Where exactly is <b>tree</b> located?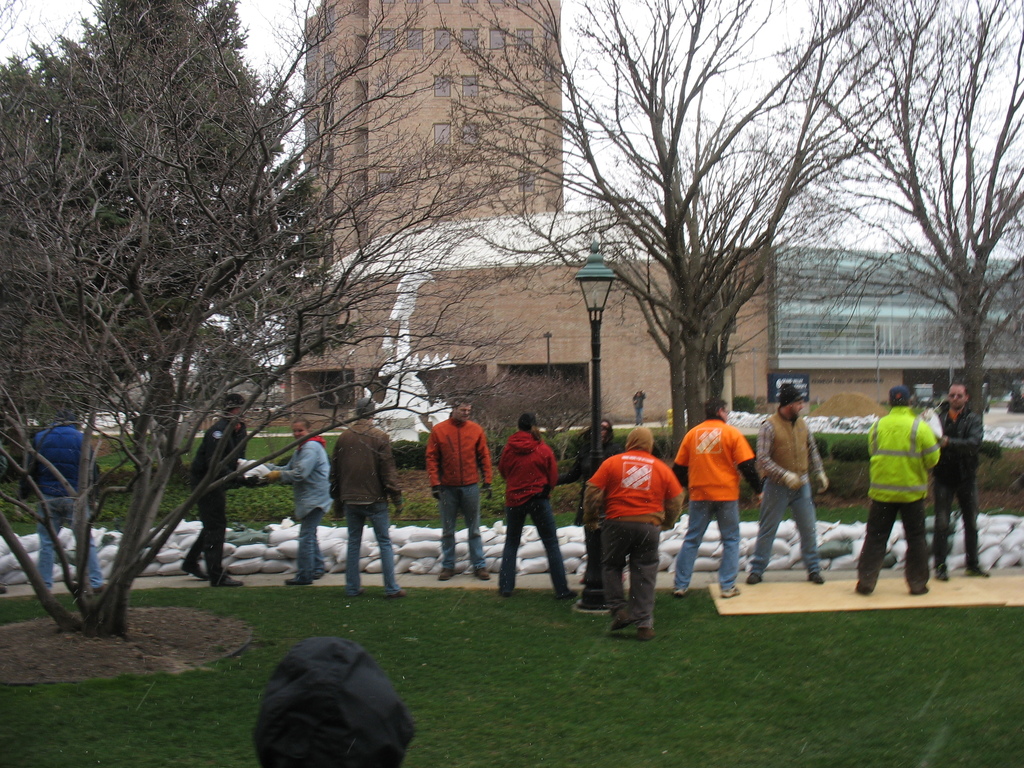
Its bounding box is BBox(776, 0, 1023, 447).
